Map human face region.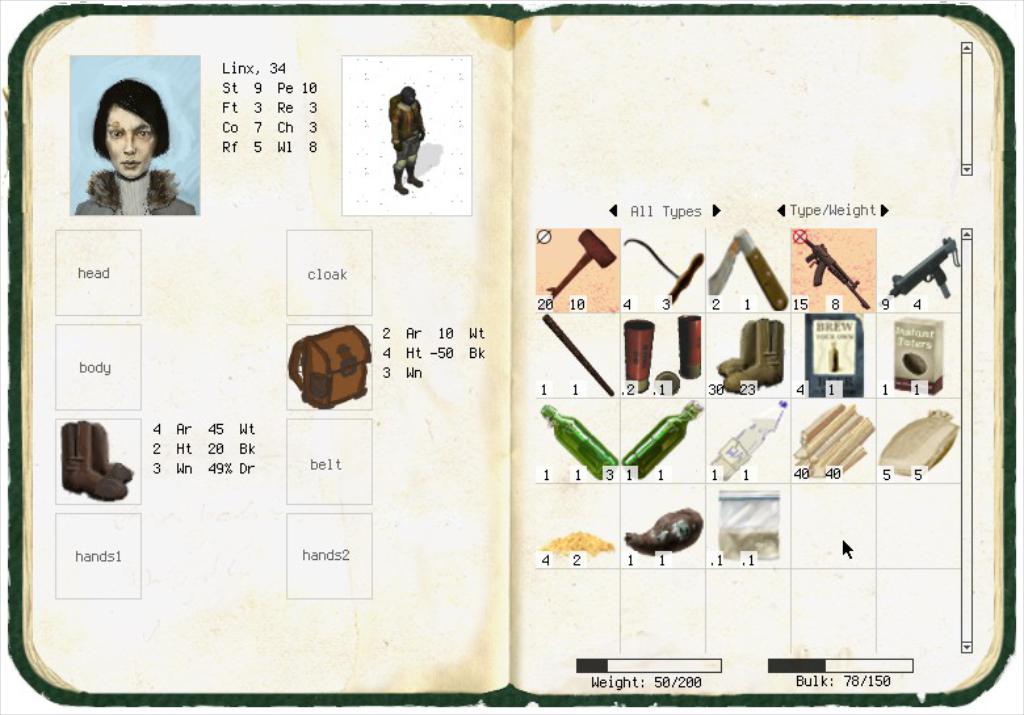
Mapped to pyautogui.locateOnScreen(108, 101, 155, 180).
